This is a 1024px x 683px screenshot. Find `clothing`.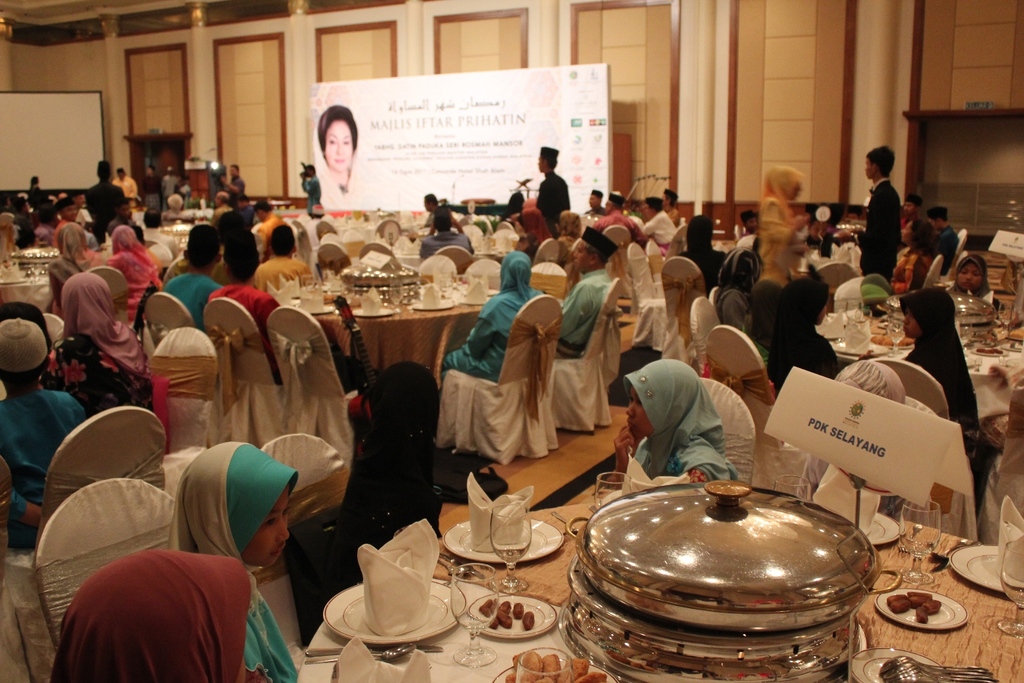
Bounding box: l=166, t=440, r=299, b=682.
